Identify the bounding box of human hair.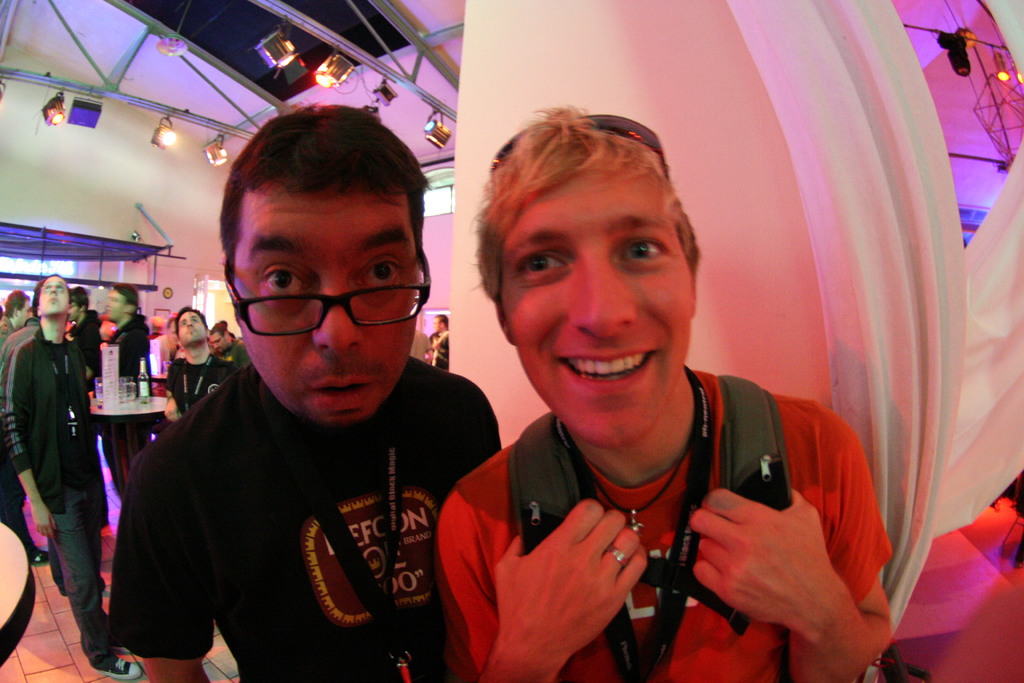
31/274/72/318.
